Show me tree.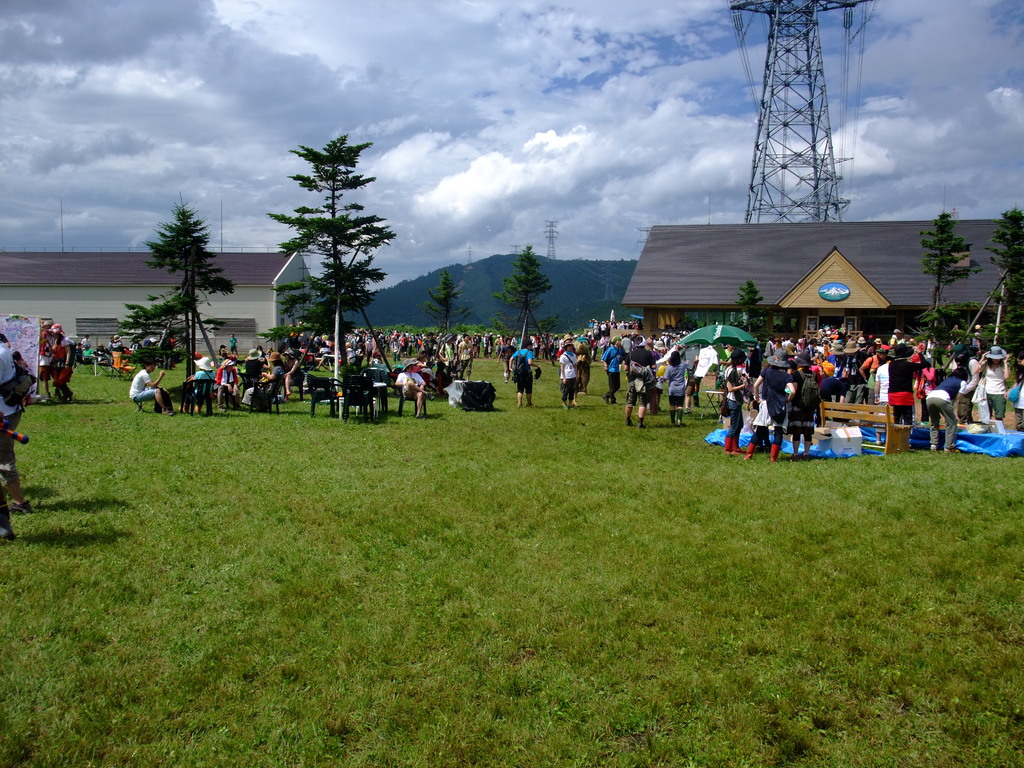
tree is here: (left=911, top=209, right=985, bottom=361).
